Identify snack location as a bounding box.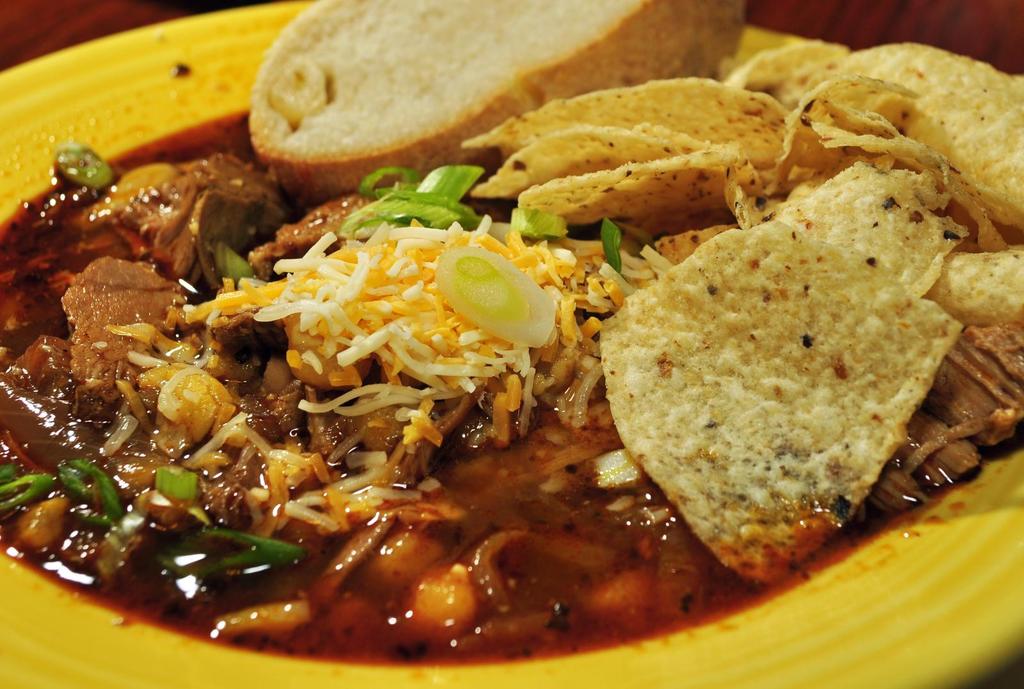
(left=605, top=151, right=981, bottom=555).
